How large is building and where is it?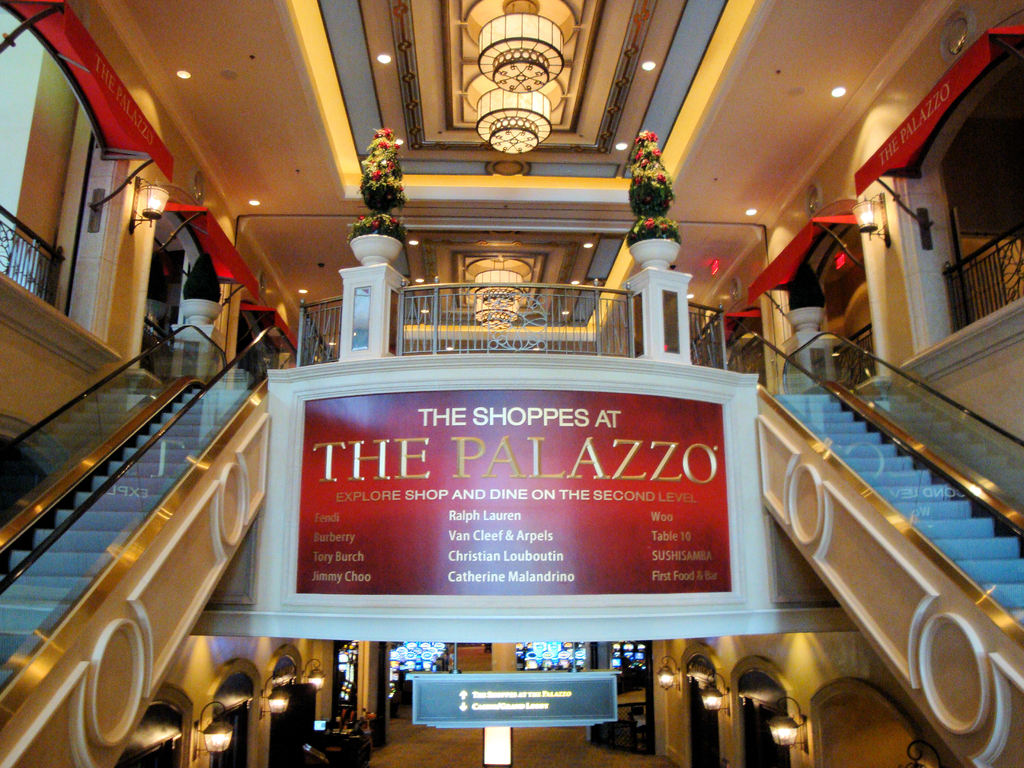
Bounding box: l=0, t=0, r=1023, b=767.
